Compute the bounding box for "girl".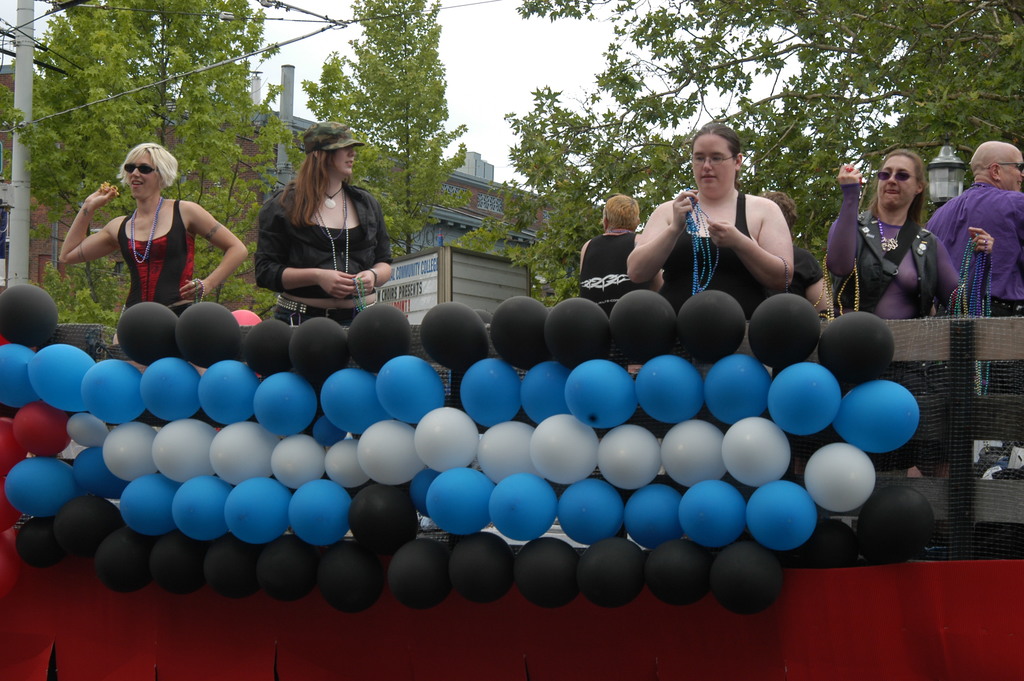
[left=257, top=120, right=394, bottom=327].
